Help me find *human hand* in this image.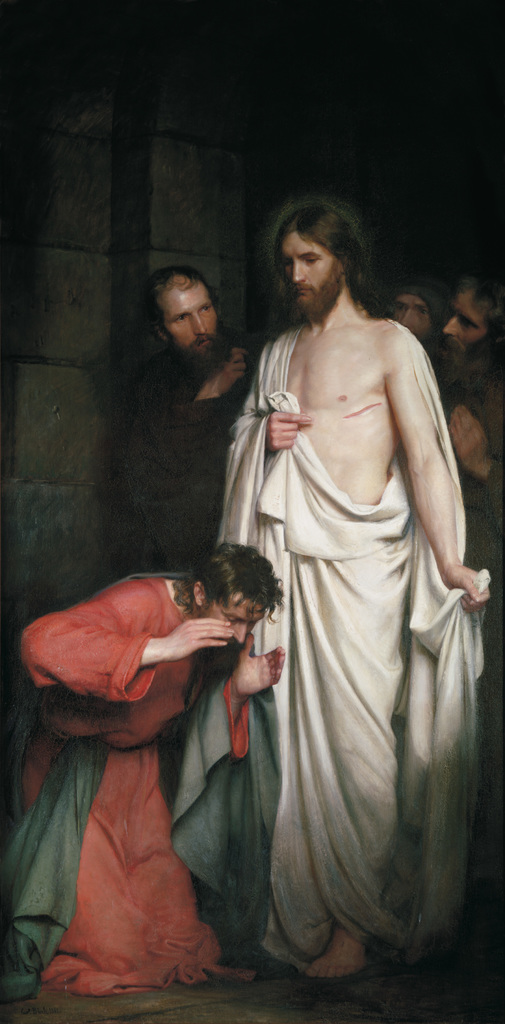
Found it: pyautogui.locateOnScreen(441, 561, 492, 615).
